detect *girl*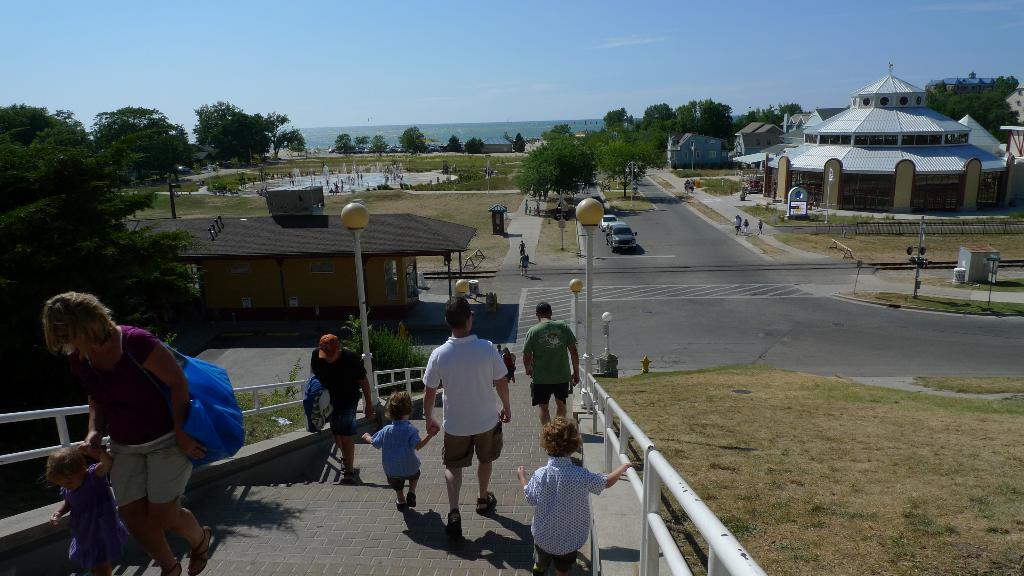
BBox(40, 443, 130, 575)
